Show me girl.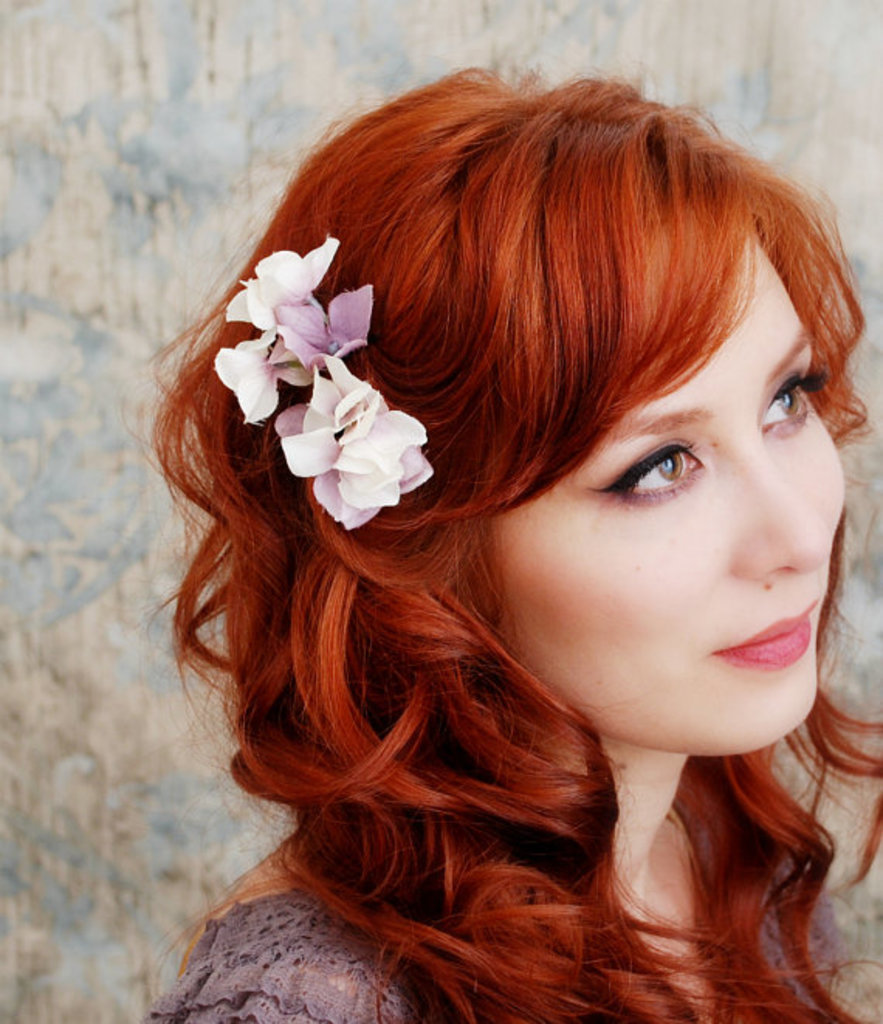
girl is here: pyautogui.locateOnScreen(152, 60, 866, 1022).
